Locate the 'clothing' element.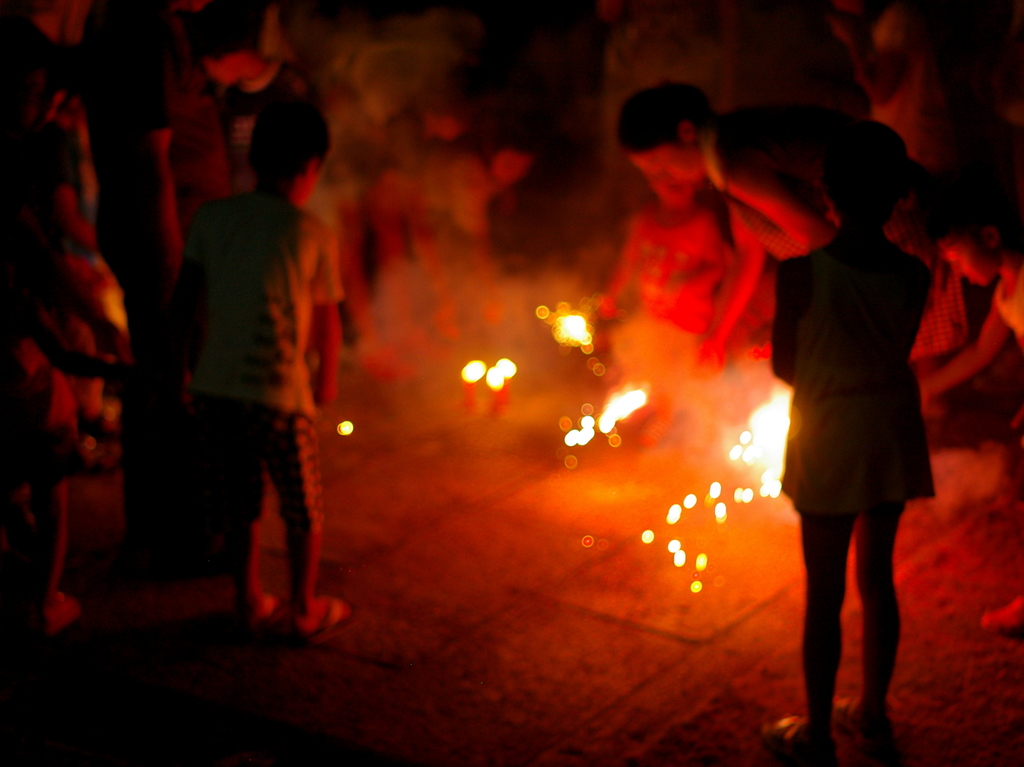
Element bbox: region(175, 216, 358, 519).
